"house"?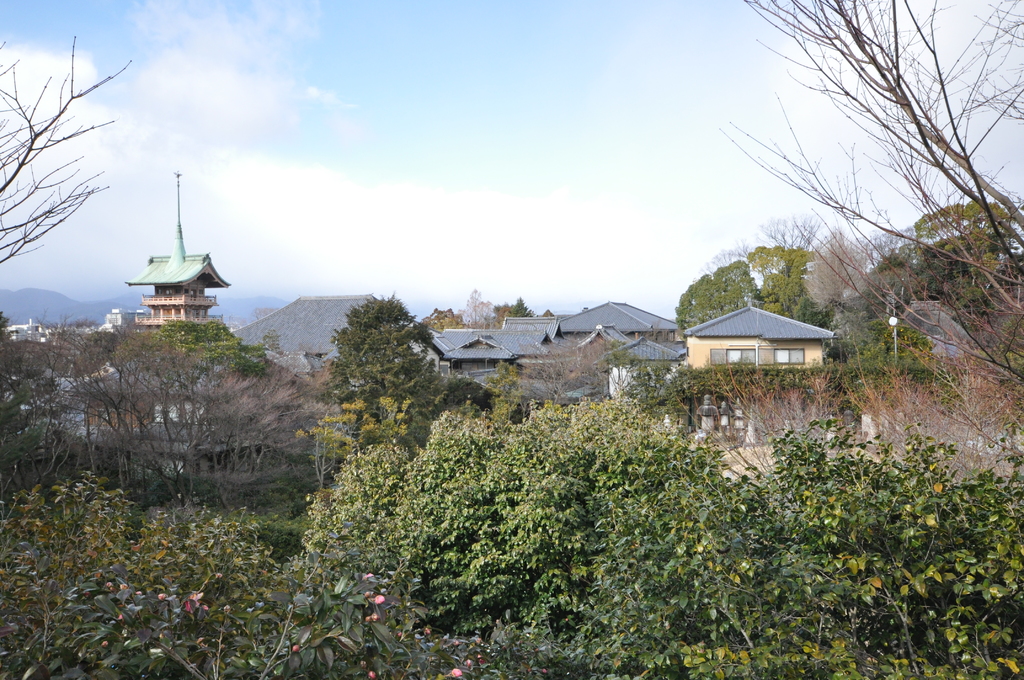
bbox(58, 368, 243, 480)
